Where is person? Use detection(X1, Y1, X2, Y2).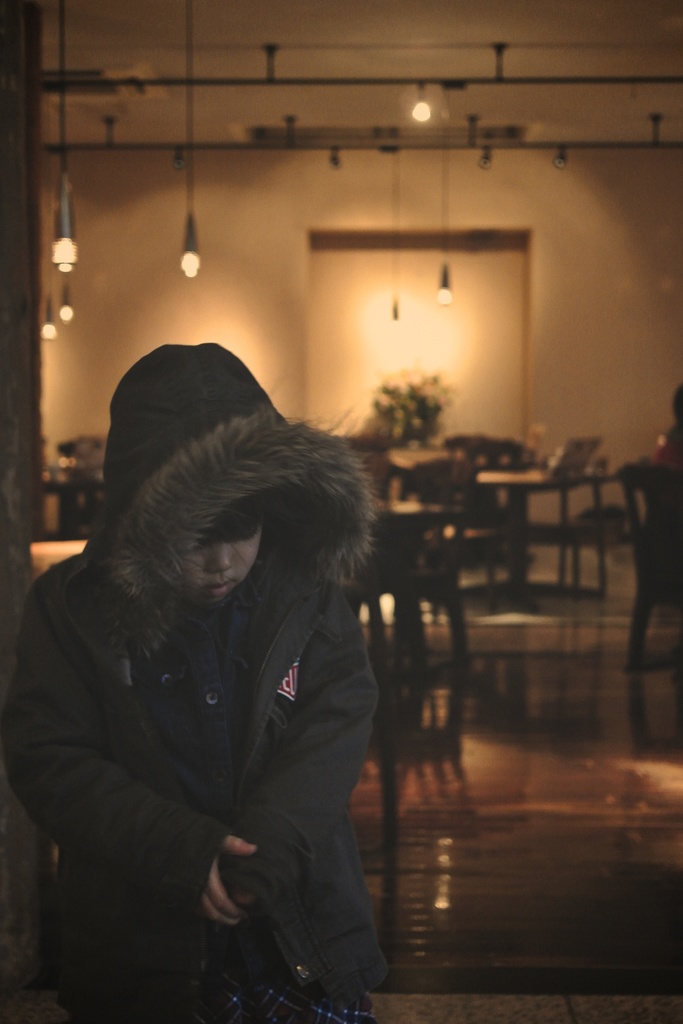
detection(2, 344, 391, 1023).
